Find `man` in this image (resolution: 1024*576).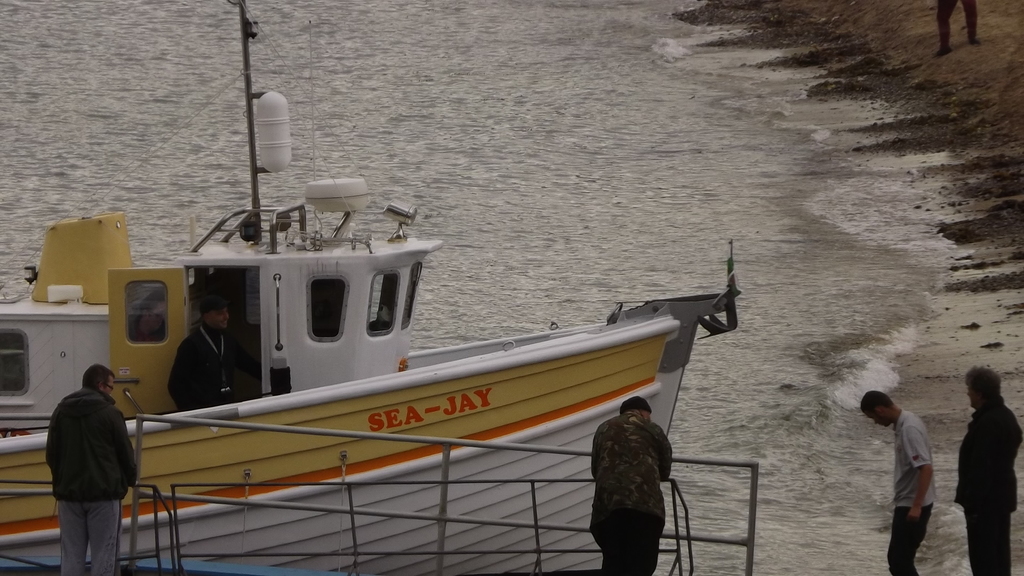
detection(588, 395, 675, 575).
